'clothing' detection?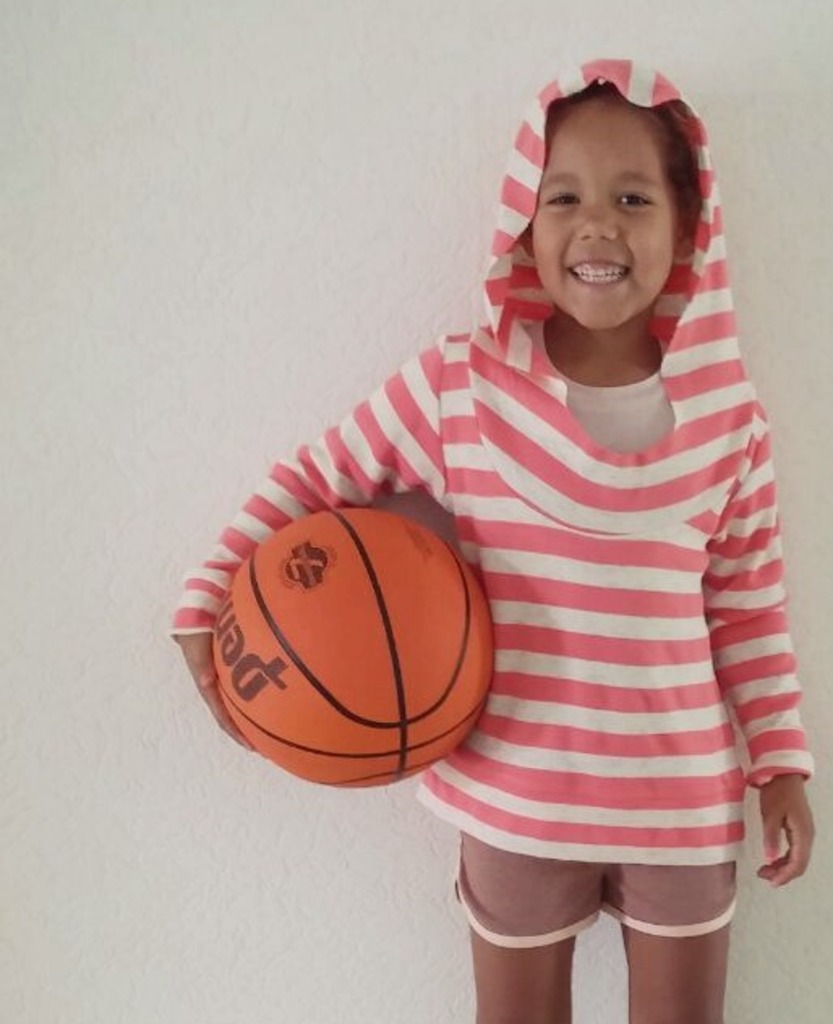
241 143 812 959
